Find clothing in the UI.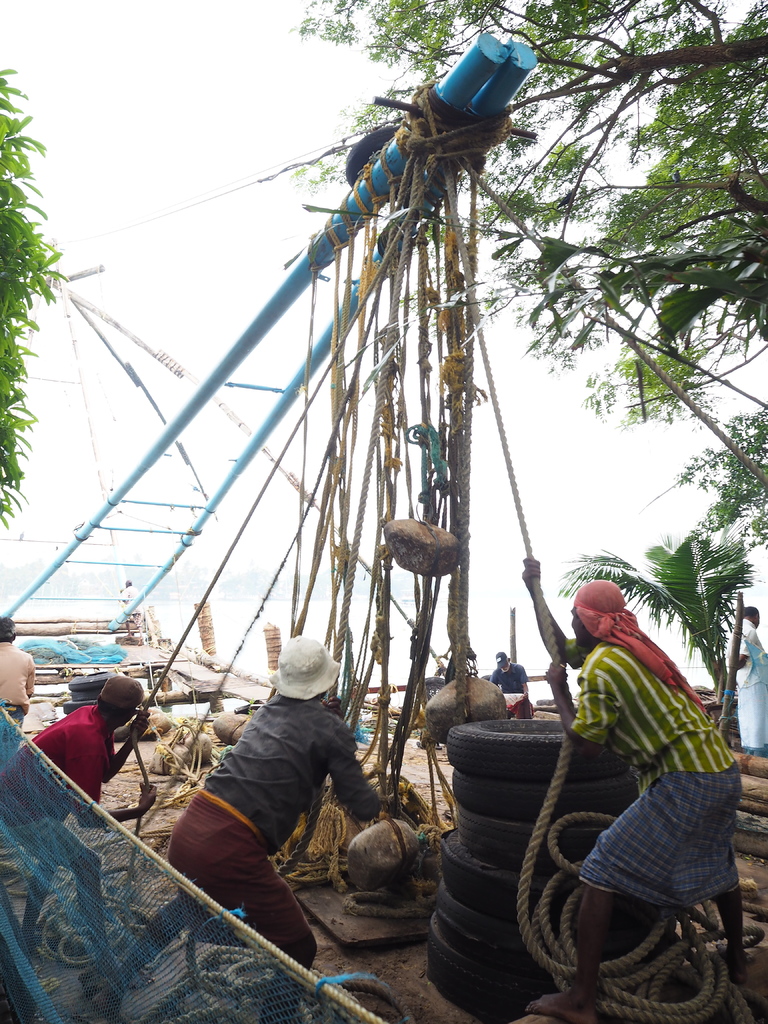
UI element at 552 580 734 908.
